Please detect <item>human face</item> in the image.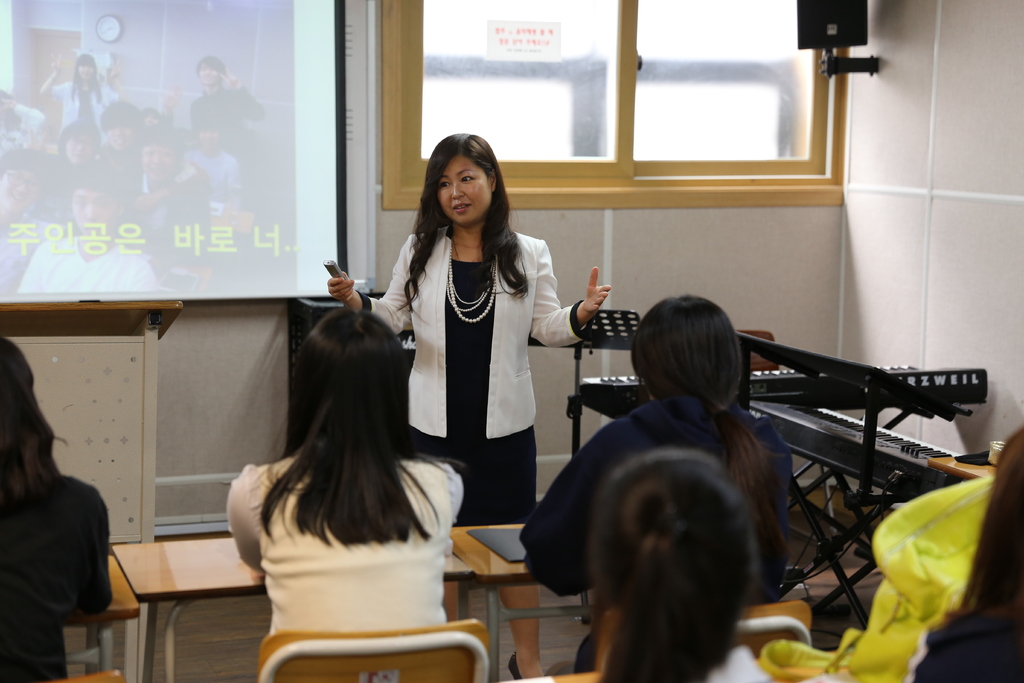
x1=71 y1=57 x2=100 y2=86.
